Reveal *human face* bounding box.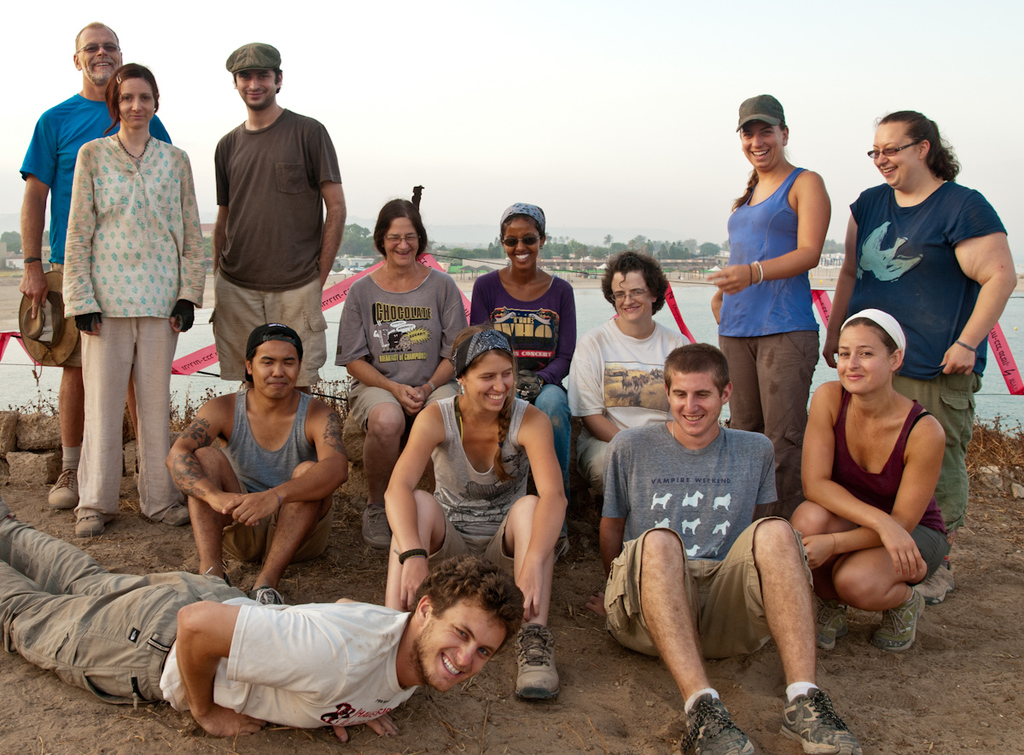
Revealed: 77,23,122,75.
